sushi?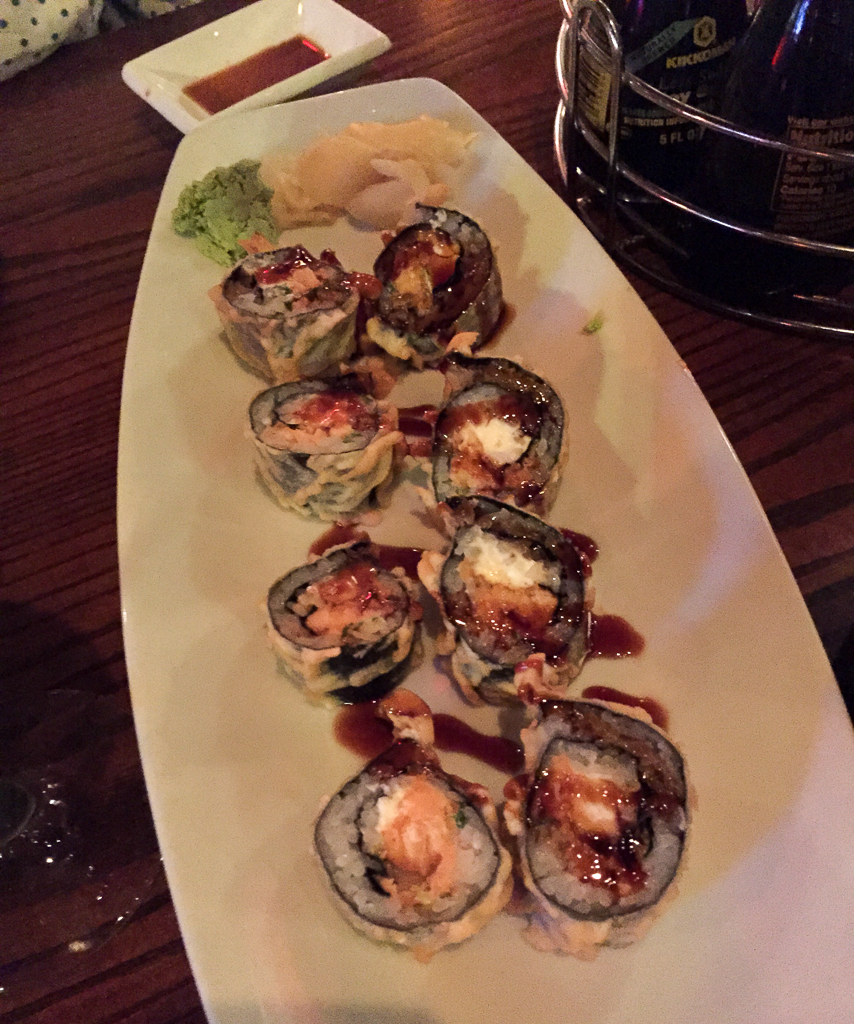
bbox=(242, 371, 401, 531)
